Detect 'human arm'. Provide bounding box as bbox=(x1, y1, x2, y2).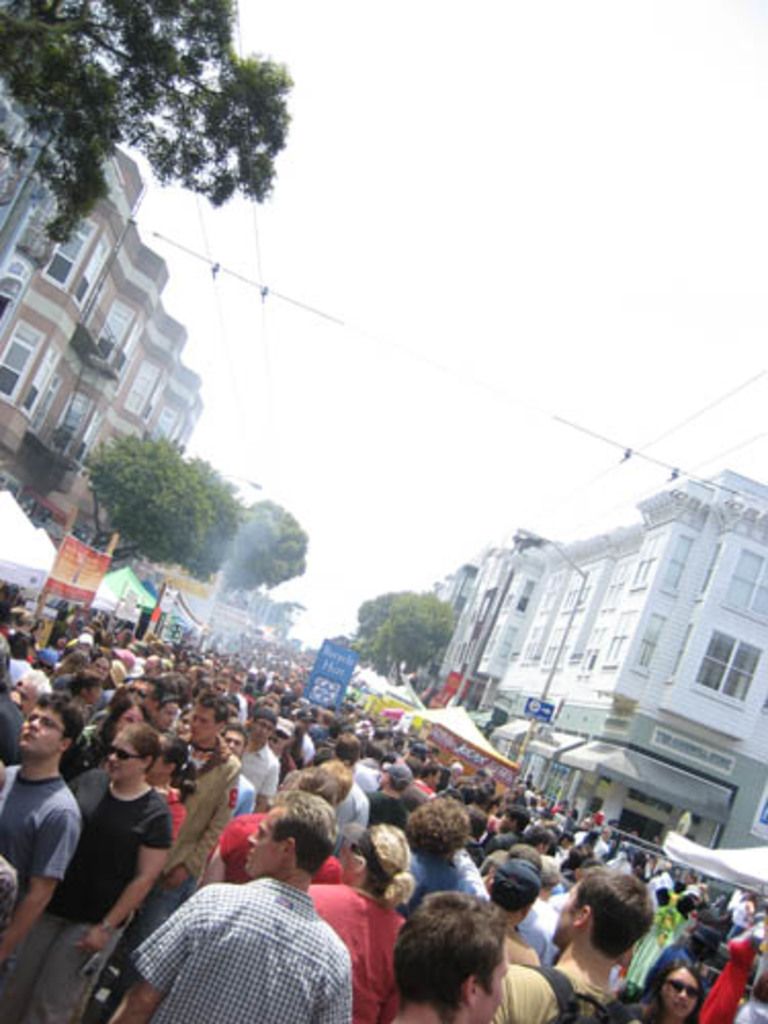
bbox=(0, 809, 78, 967).
